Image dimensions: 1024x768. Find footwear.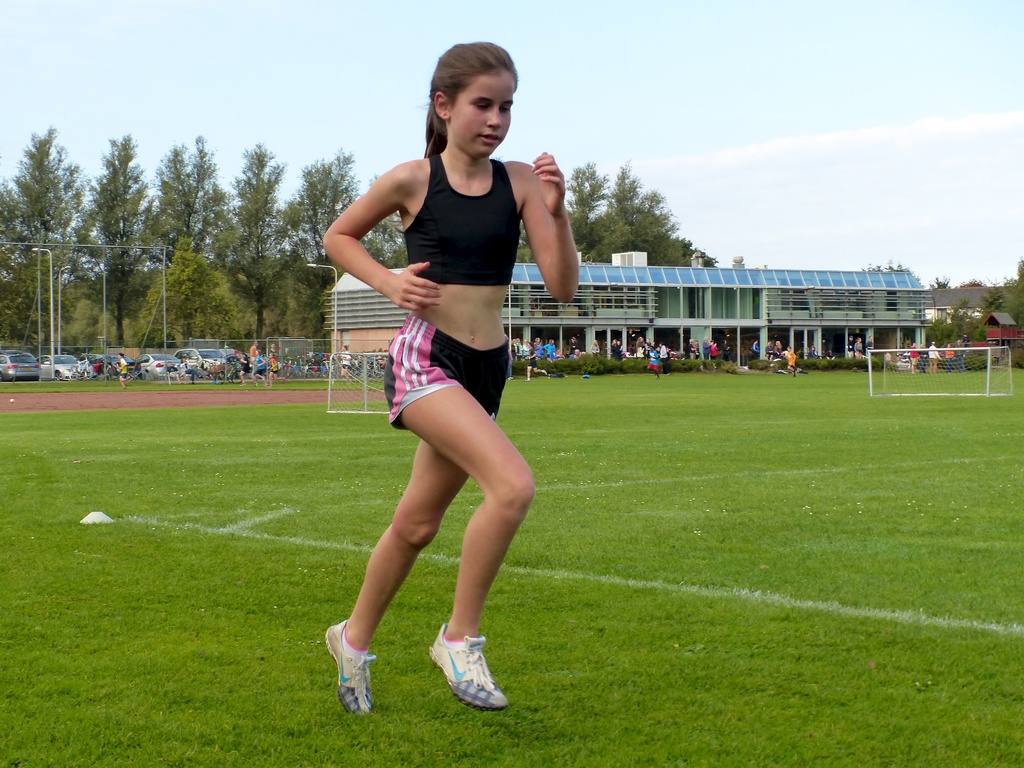
locate(419, 636, 499, 718).
